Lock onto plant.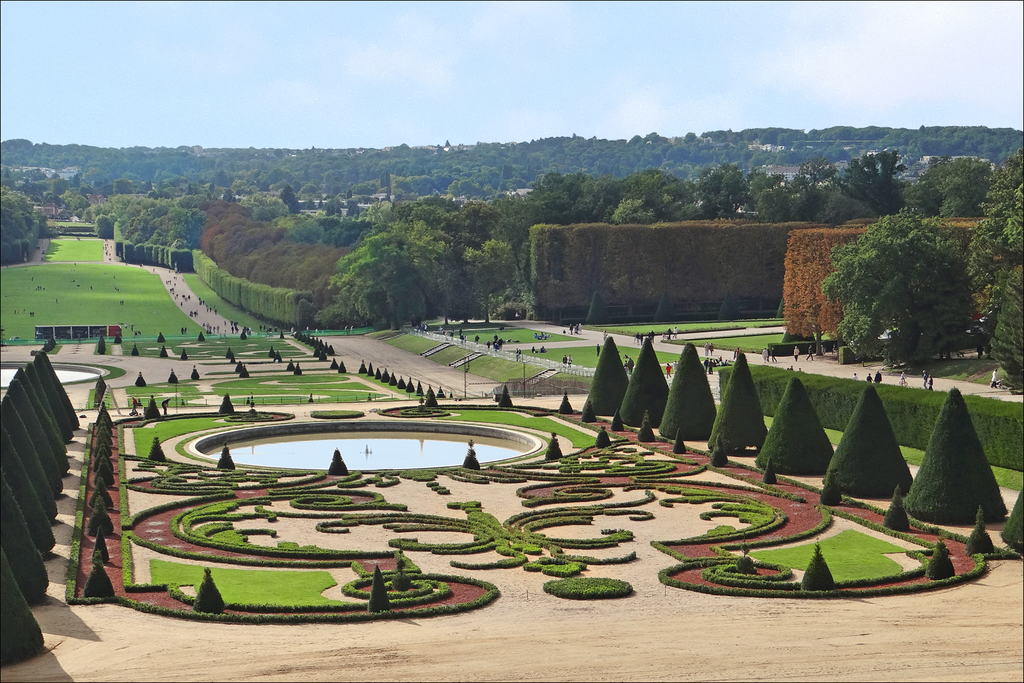
Locked: 465, 436, 473, 466.
